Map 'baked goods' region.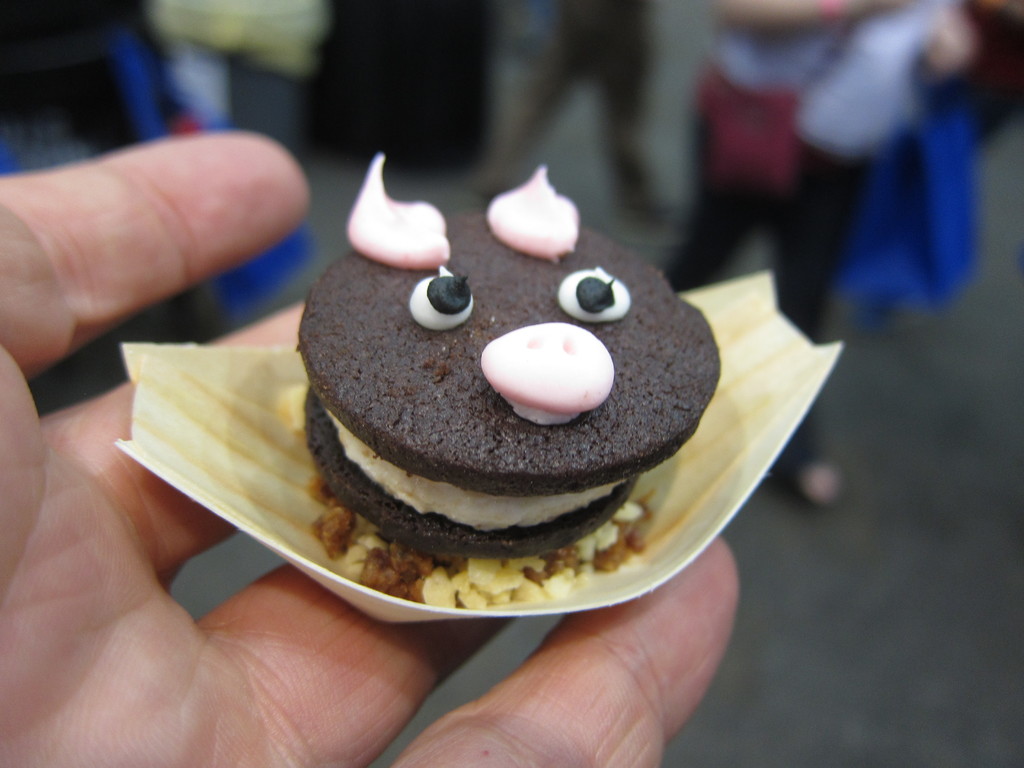
Mapped to select_region(292, 208, 725, 566).
